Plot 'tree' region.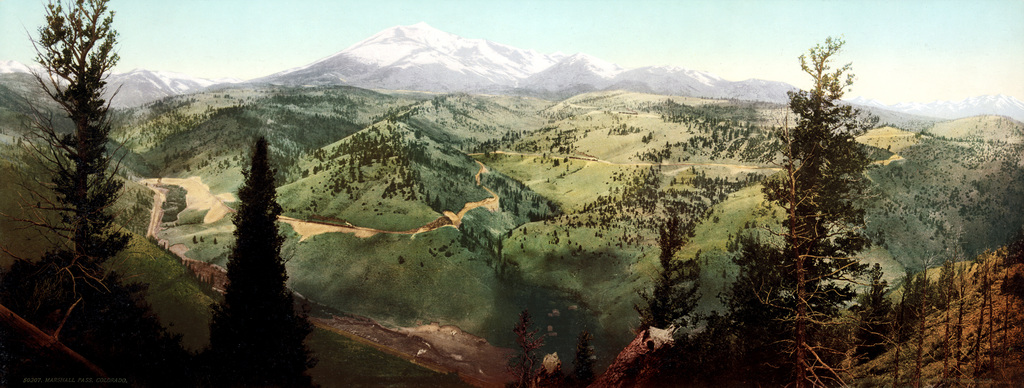
Plotted at <box>18,0,140,354</box>.
